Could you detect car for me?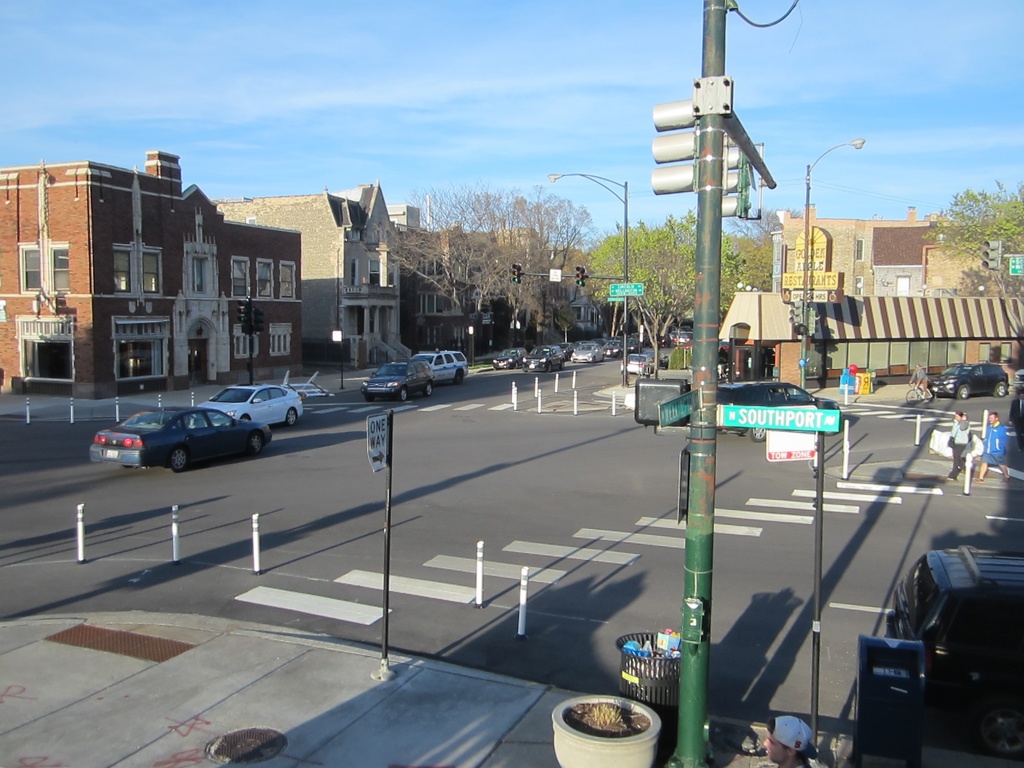
Detection result: [87, 408, 276, 474].
